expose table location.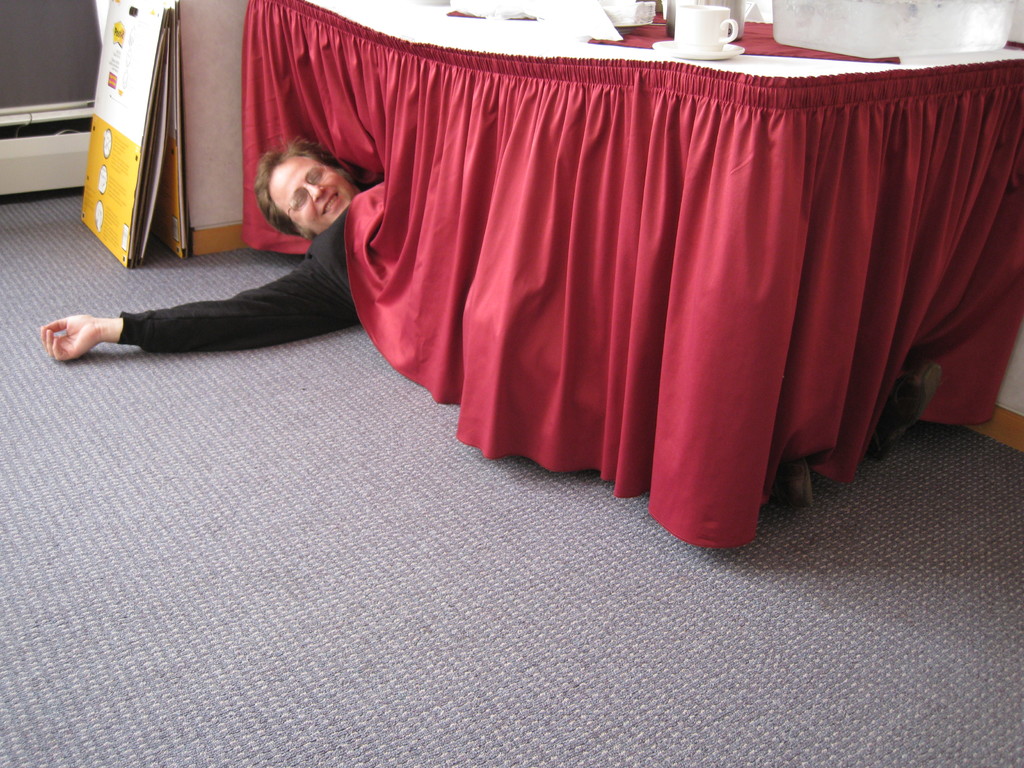
Exposed at 158, 19, 1023, 596.
